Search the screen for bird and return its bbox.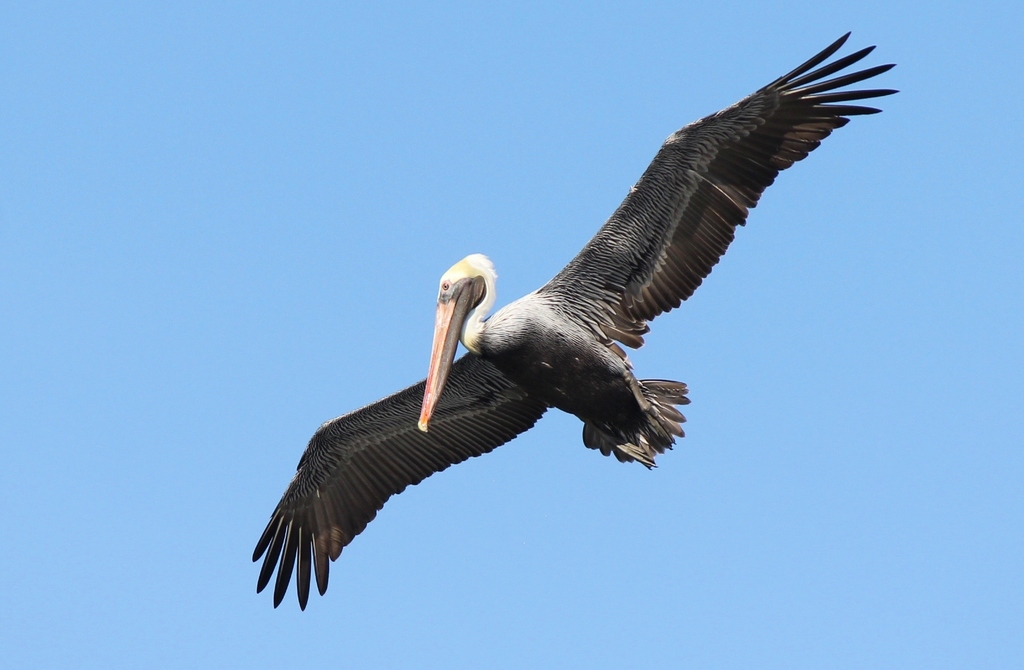
Found: rect(252, 29, 900, 613).
